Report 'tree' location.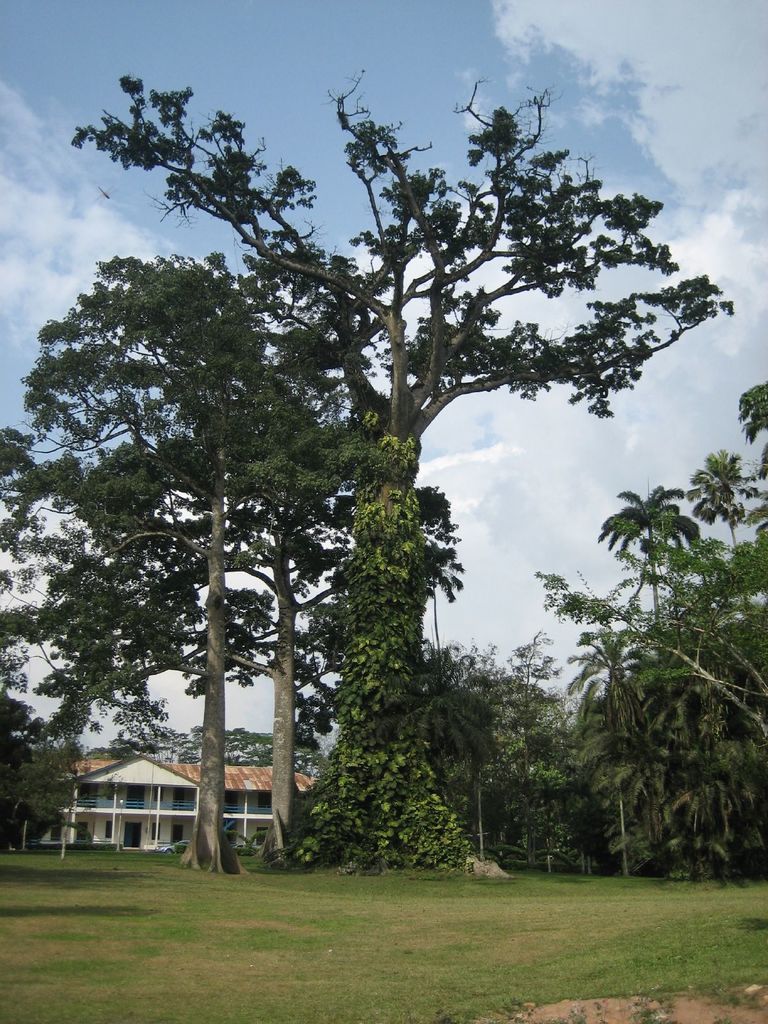
Report: x1=0, y1=669, x2=44, y2=845.
